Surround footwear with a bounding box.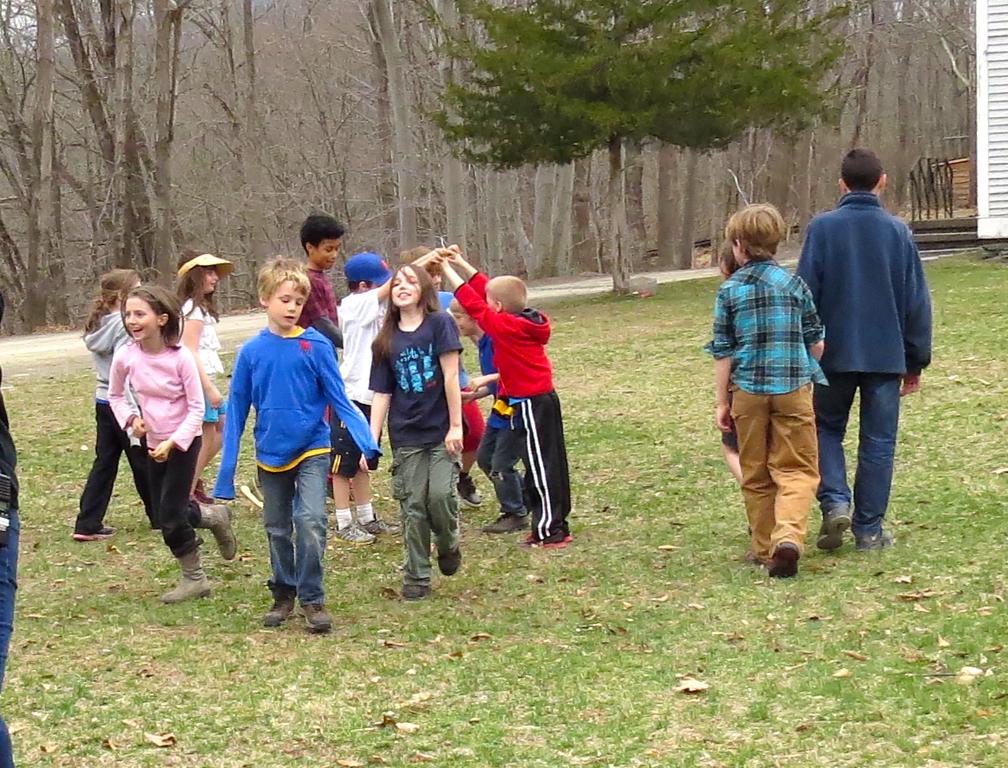
<region>537, 520, 571, 542</region>.
